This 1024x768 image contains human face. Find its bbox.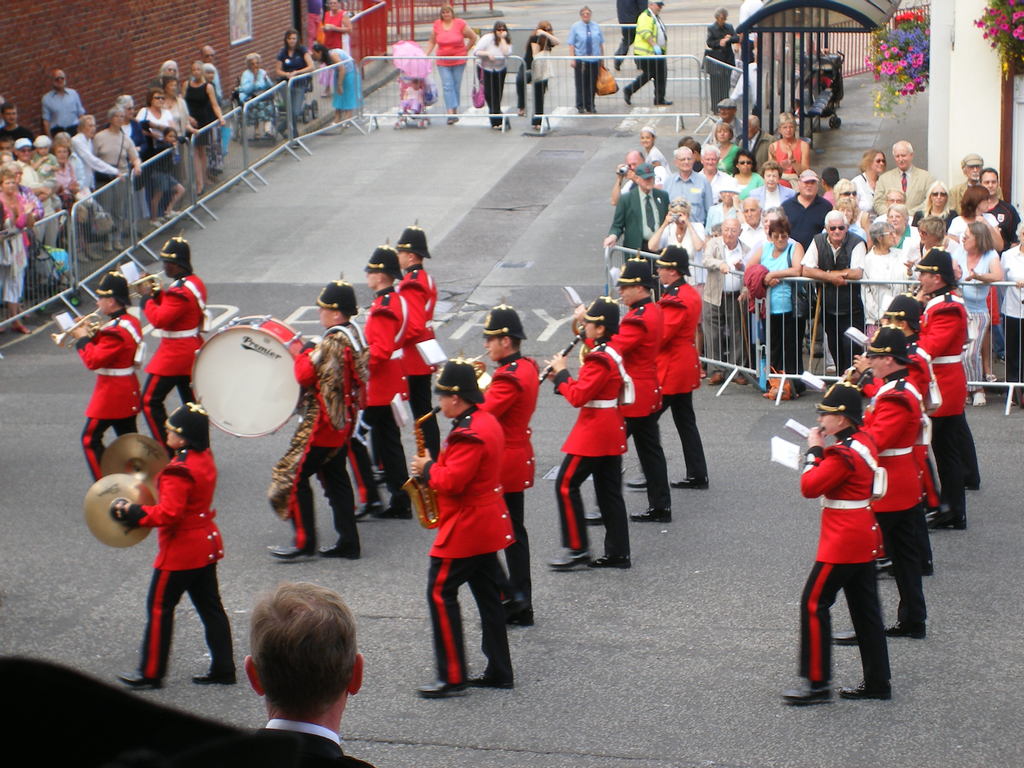
l=36, t=145, r=47, b=156.
